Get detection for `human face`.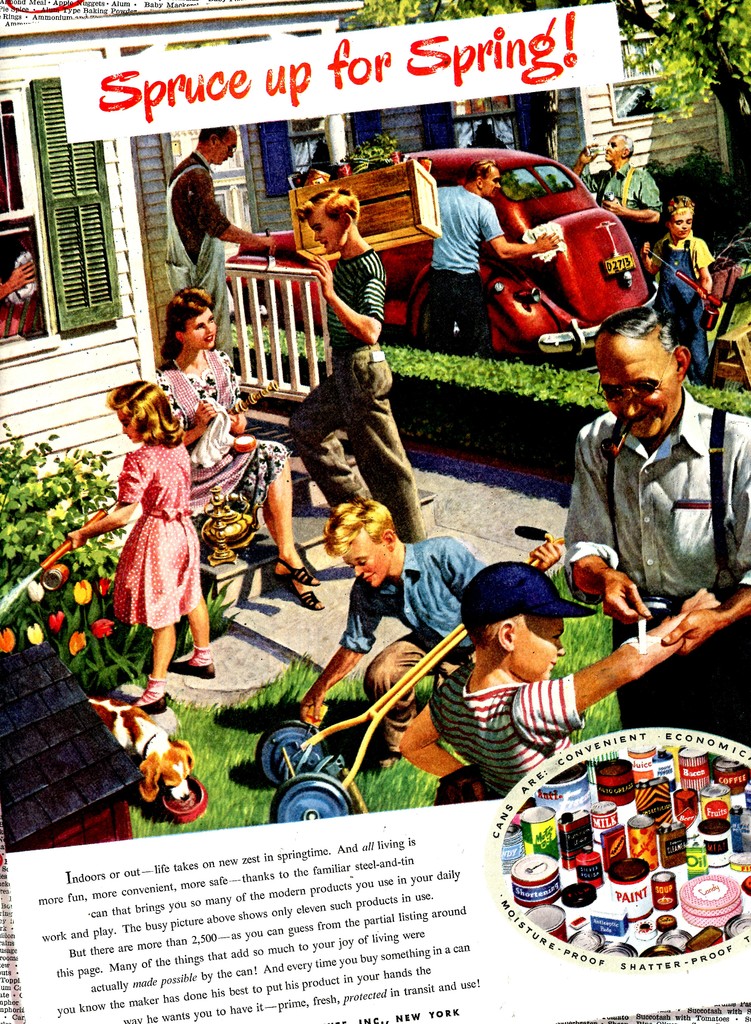
Detection: (left=606, top=134, right=621, bottom=162).
